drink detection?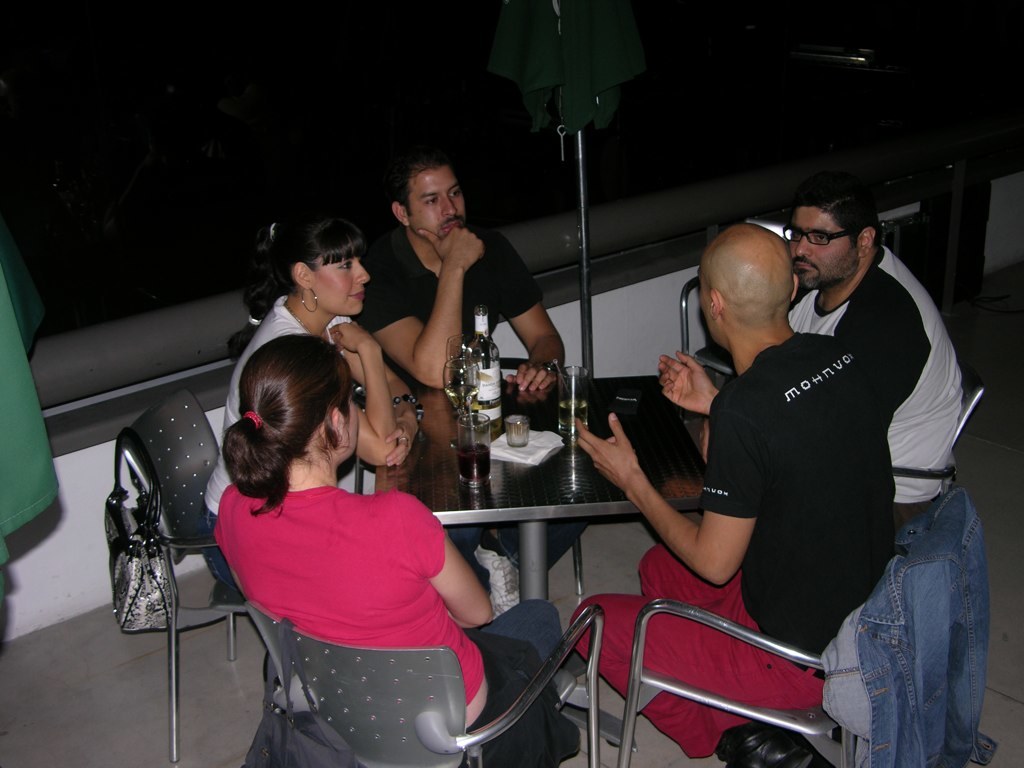
444/361/476/422
